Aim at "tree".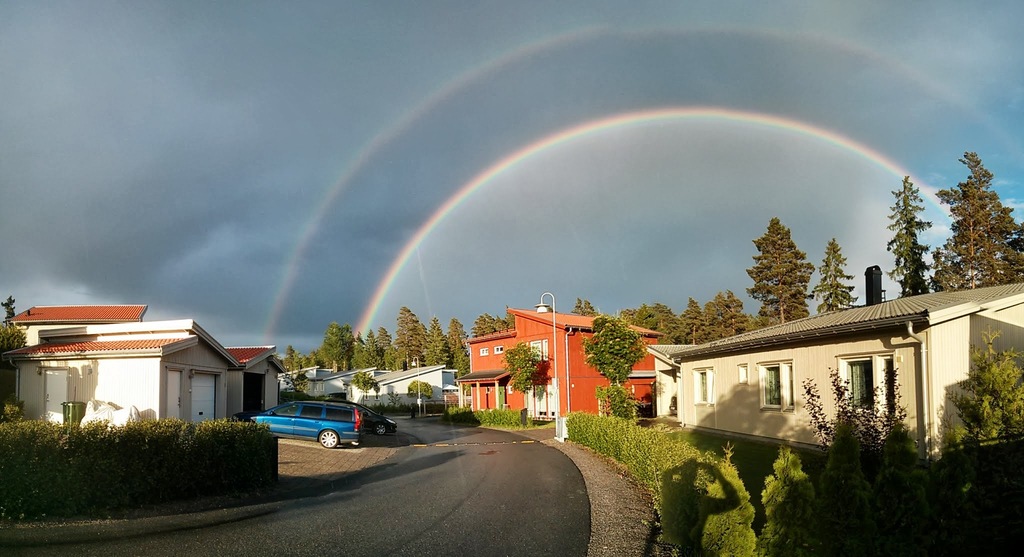
Aimed at (x1=746, y1=213, x2=824, y2=328).
